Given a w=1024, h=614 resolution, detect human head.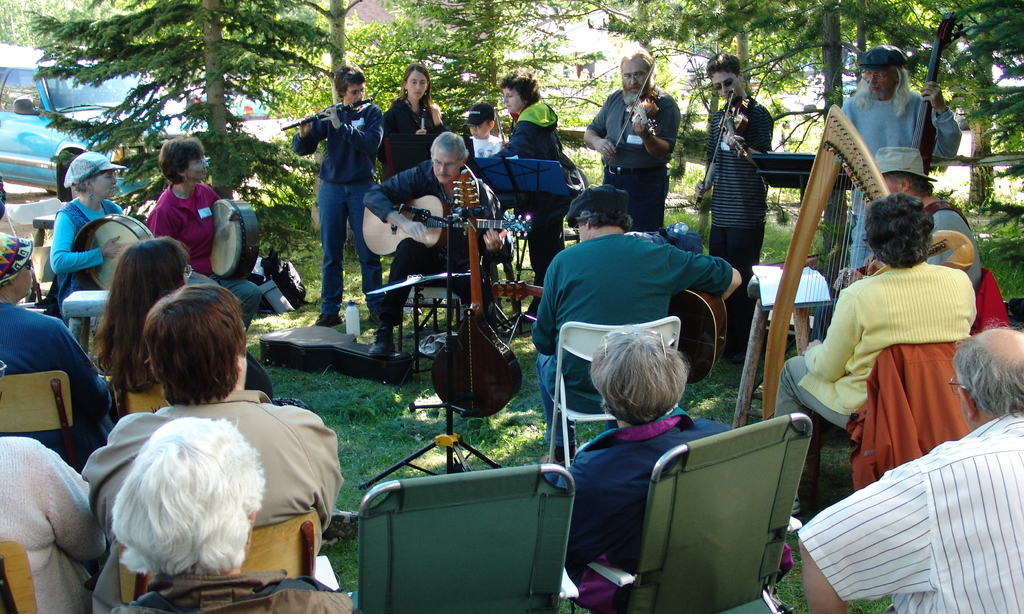
863:194:936:263.
